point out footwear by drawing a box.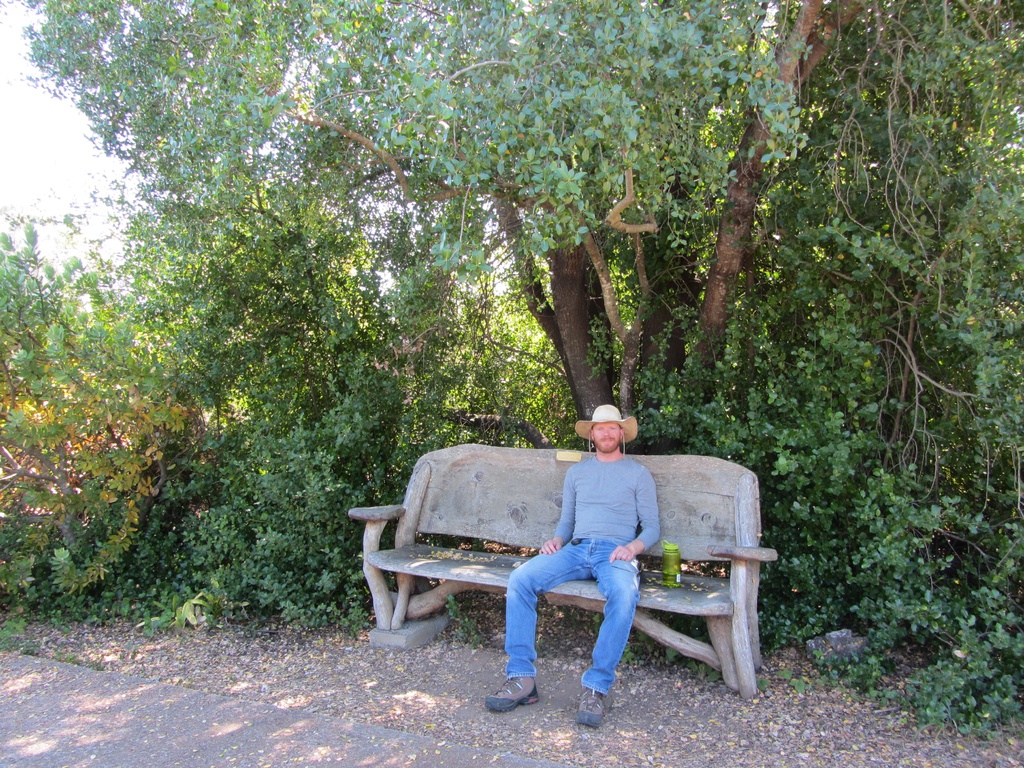
(x1=483, y1=655, x2=550, y2=726).
